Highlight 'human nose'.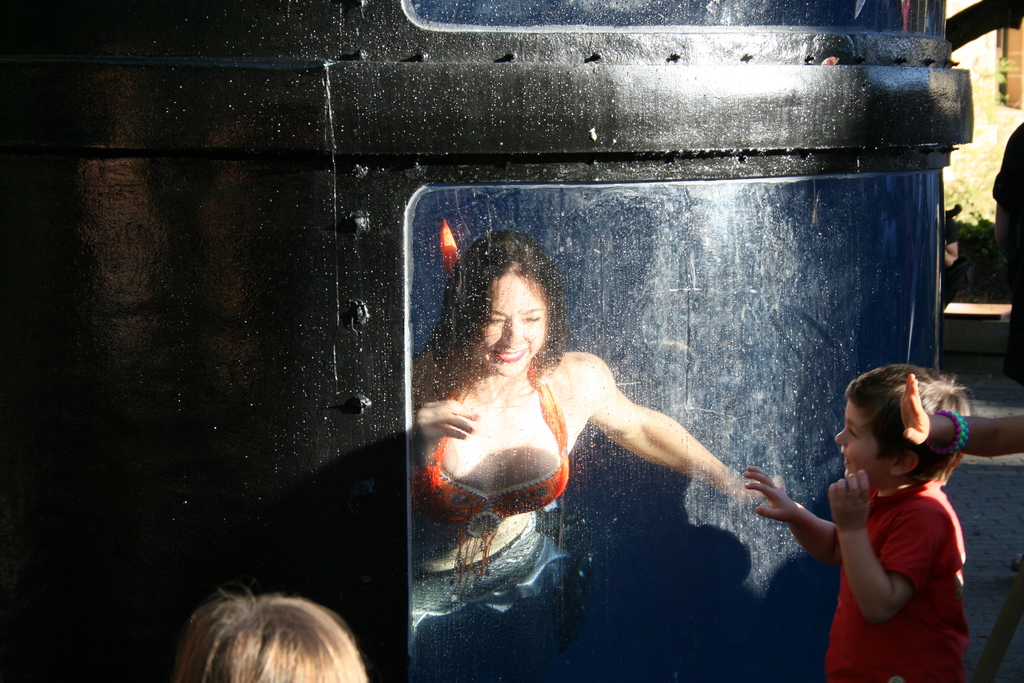
Highlighted region: 834,428,846,447.
